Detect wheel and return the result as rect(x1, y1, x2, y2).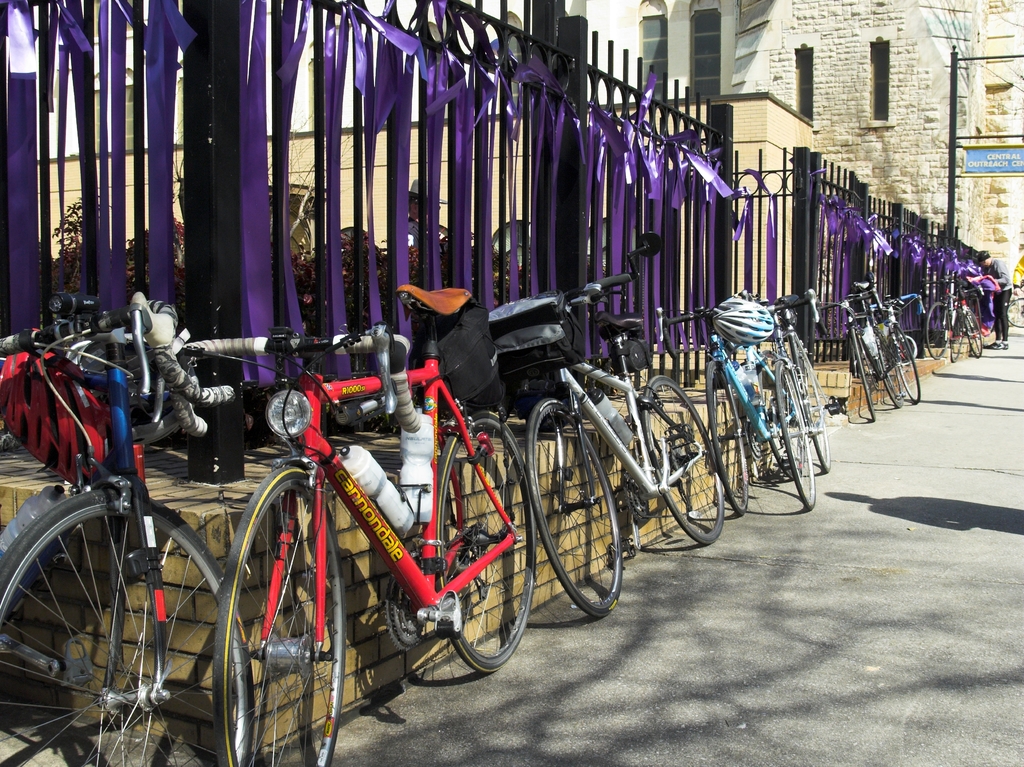
rect(847, 319, 876, 419).
